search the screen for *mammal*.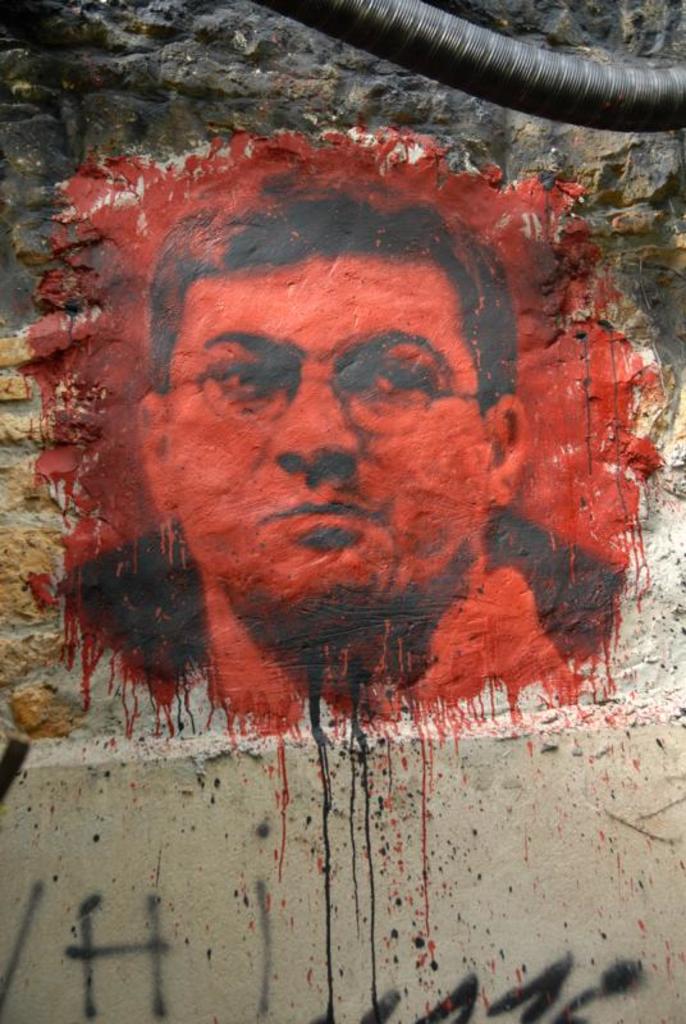
Found at box(4, 63, 678, 731).
